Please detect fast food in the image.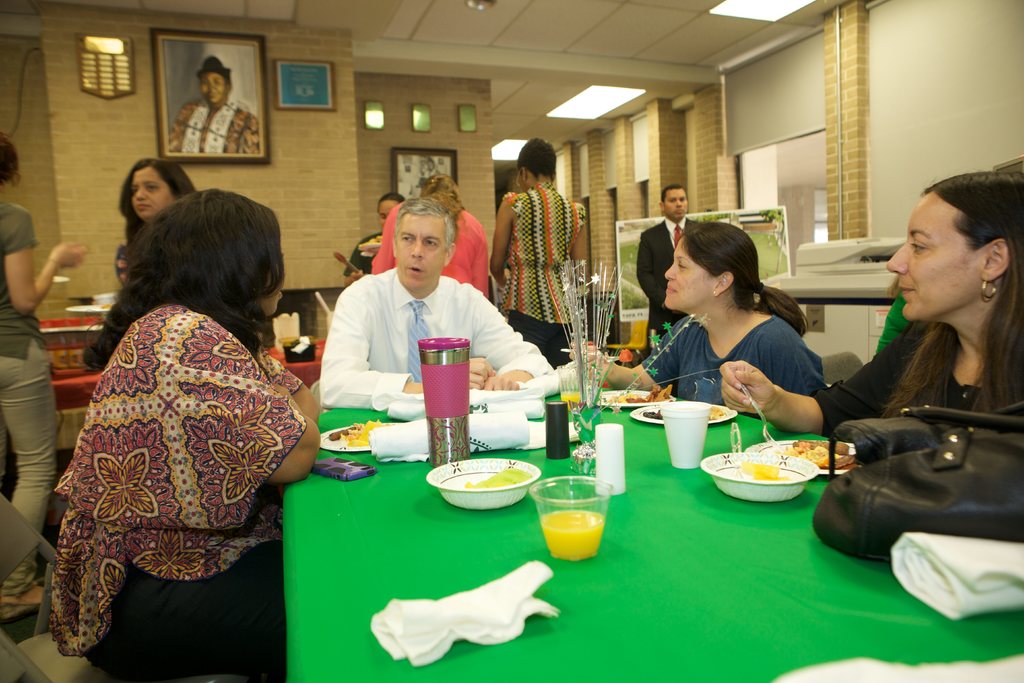
l=327, t=412, r=386, b=452.
